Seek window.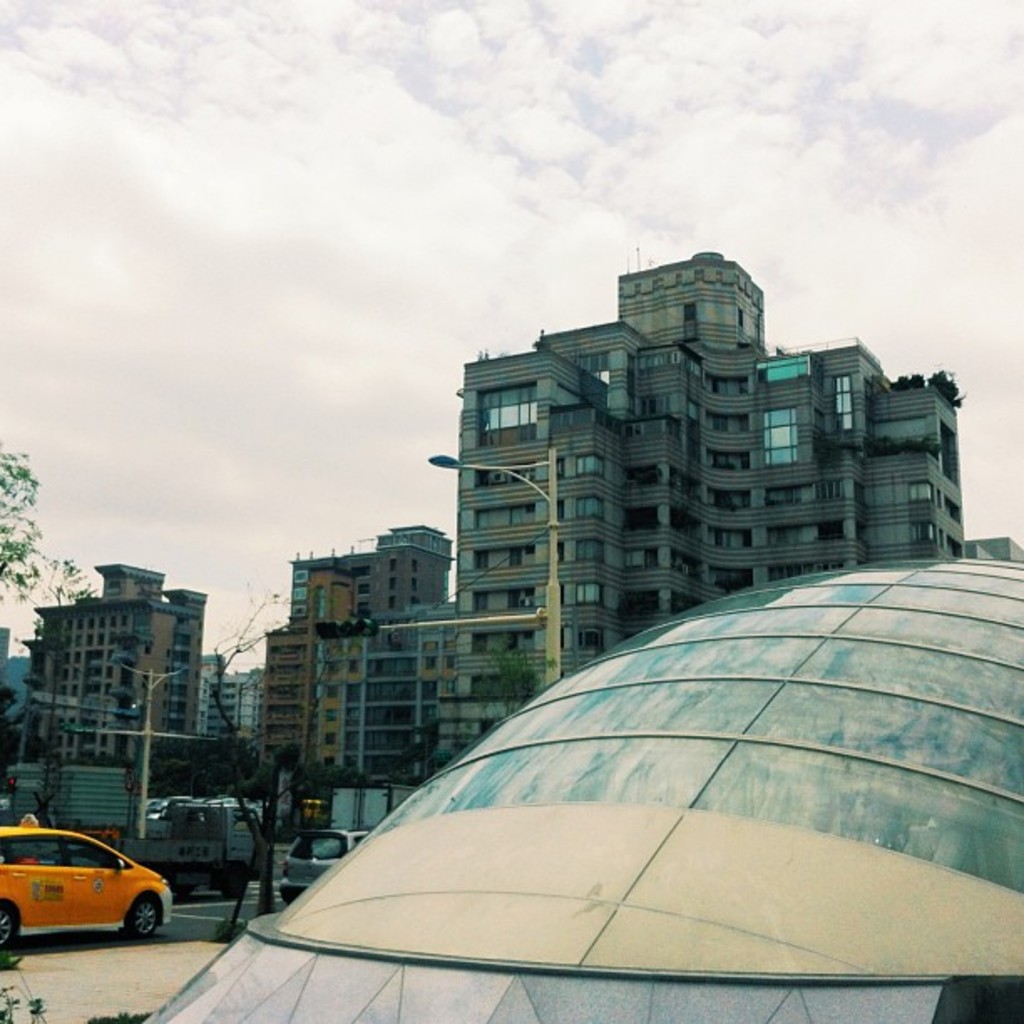
576,582,604,604.
